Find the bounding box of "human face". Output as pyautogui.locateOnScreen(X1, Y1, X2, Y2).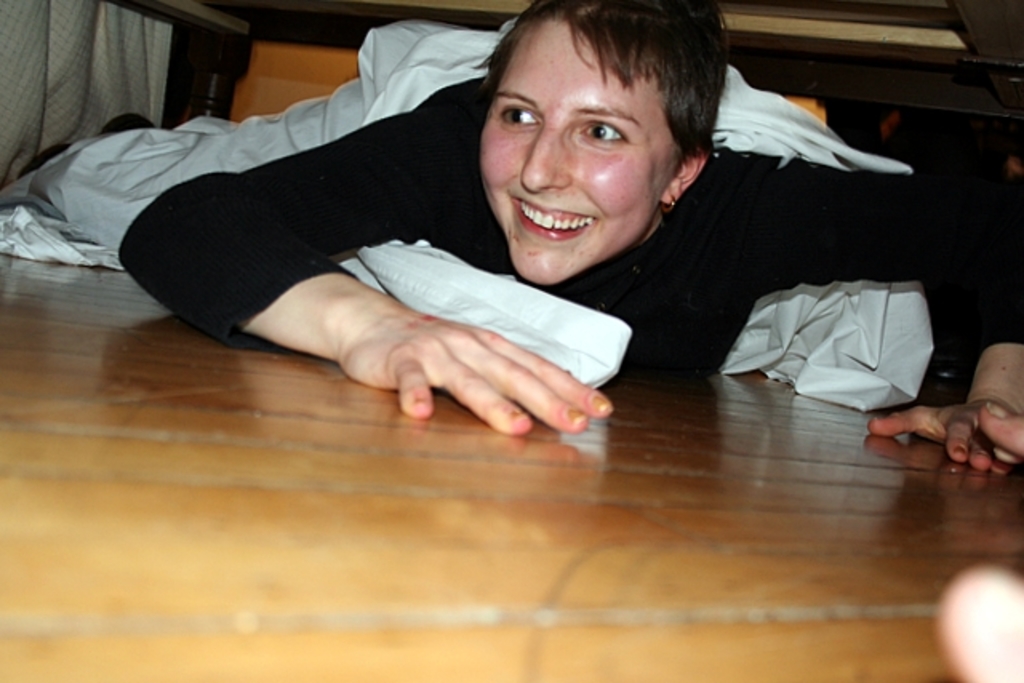
pyautogui.locateOnScreen(477, 29, 667, 283).
